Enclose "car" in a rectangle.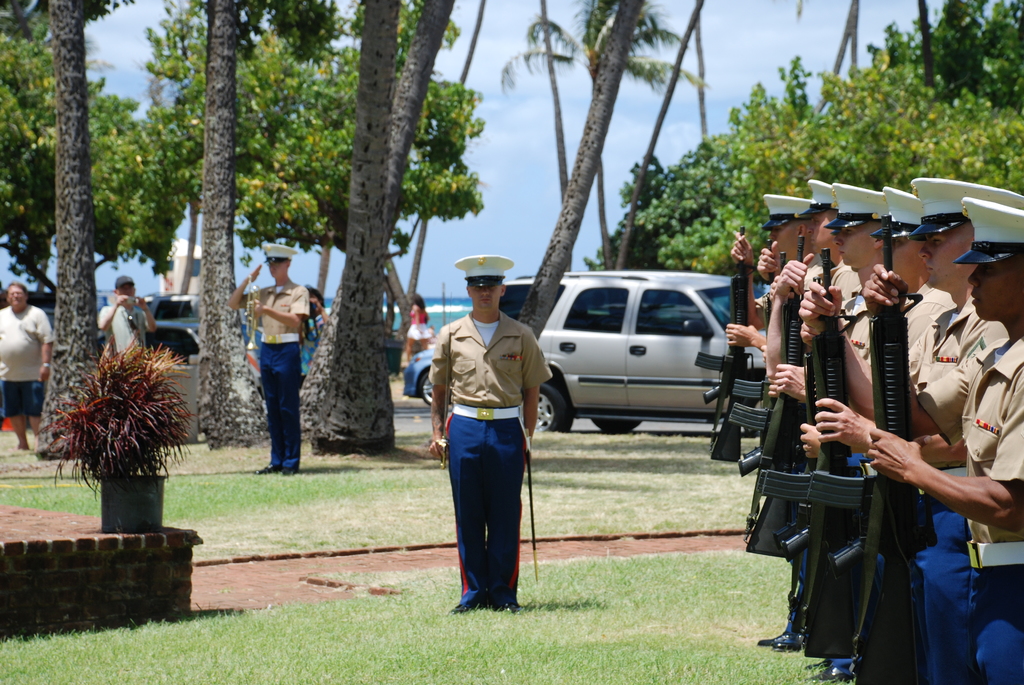
locate(523, 273, 763, 443).
